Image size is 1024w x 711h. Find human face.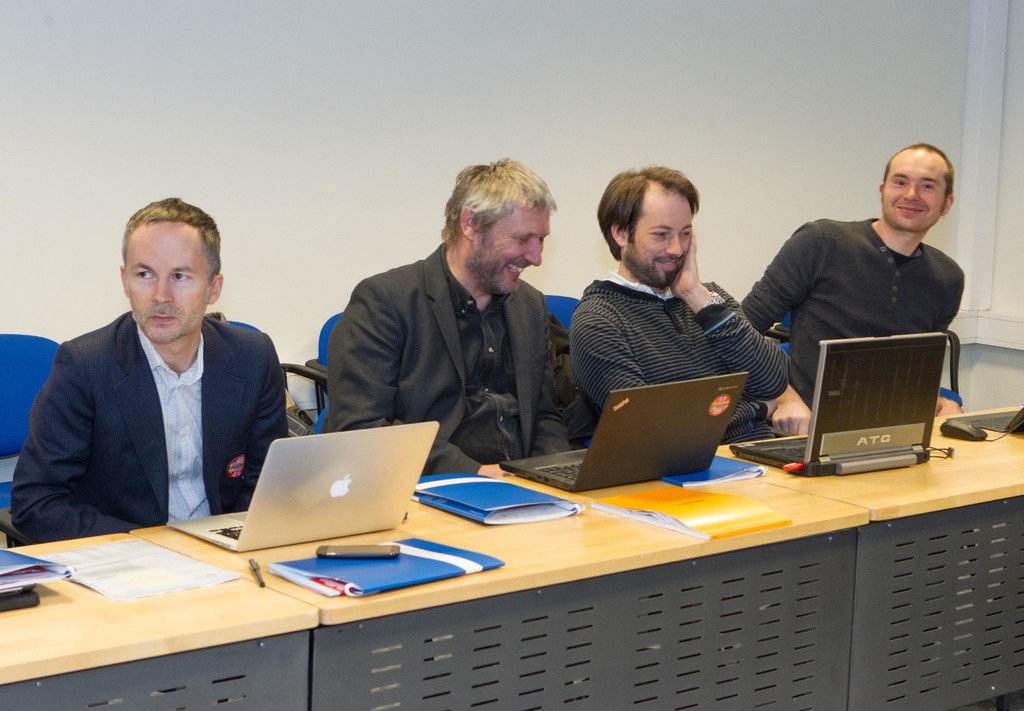
bbox=(125, 220, 216, 343).
